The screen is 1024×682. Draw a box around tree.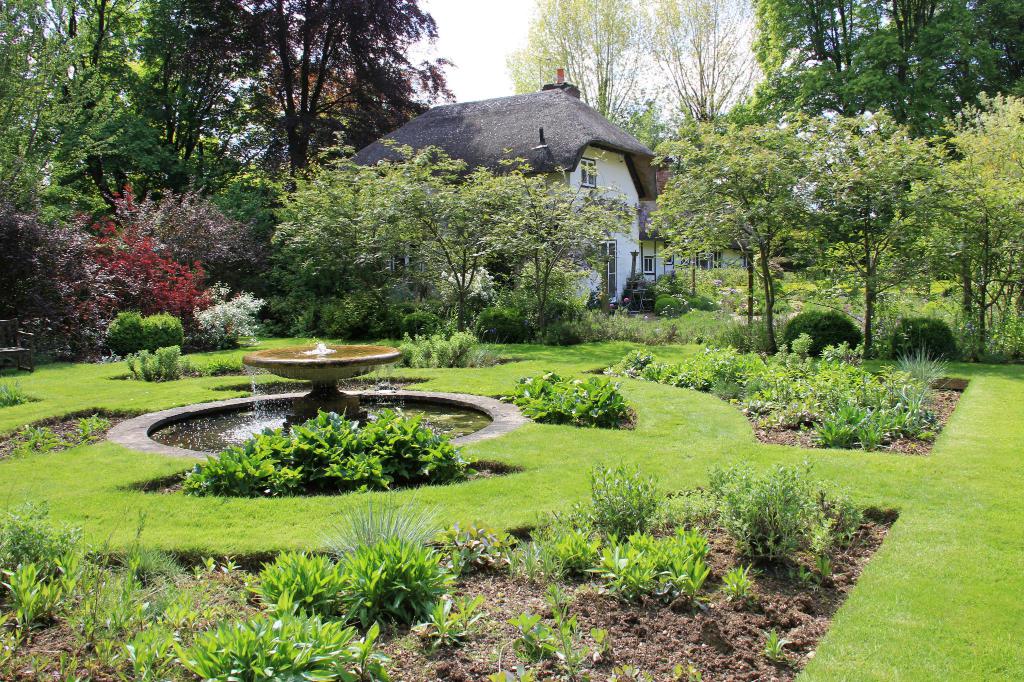
rect(217, 172, 275, 228).
